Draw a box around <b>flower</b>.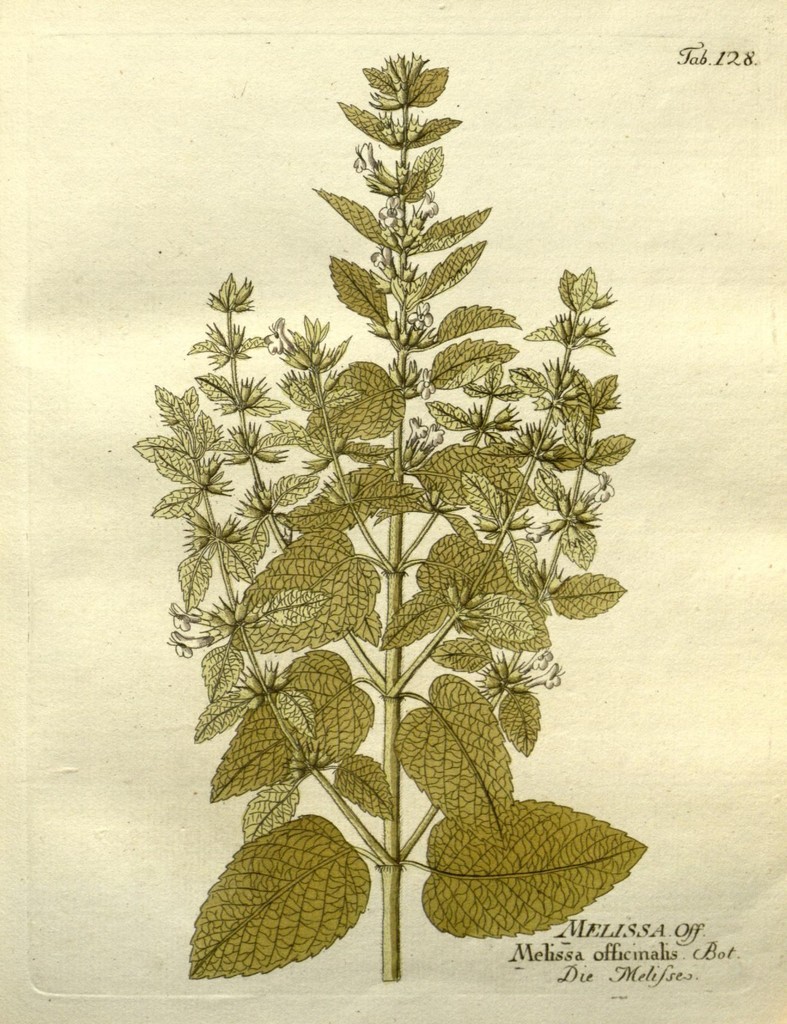
425:424:446:445.
